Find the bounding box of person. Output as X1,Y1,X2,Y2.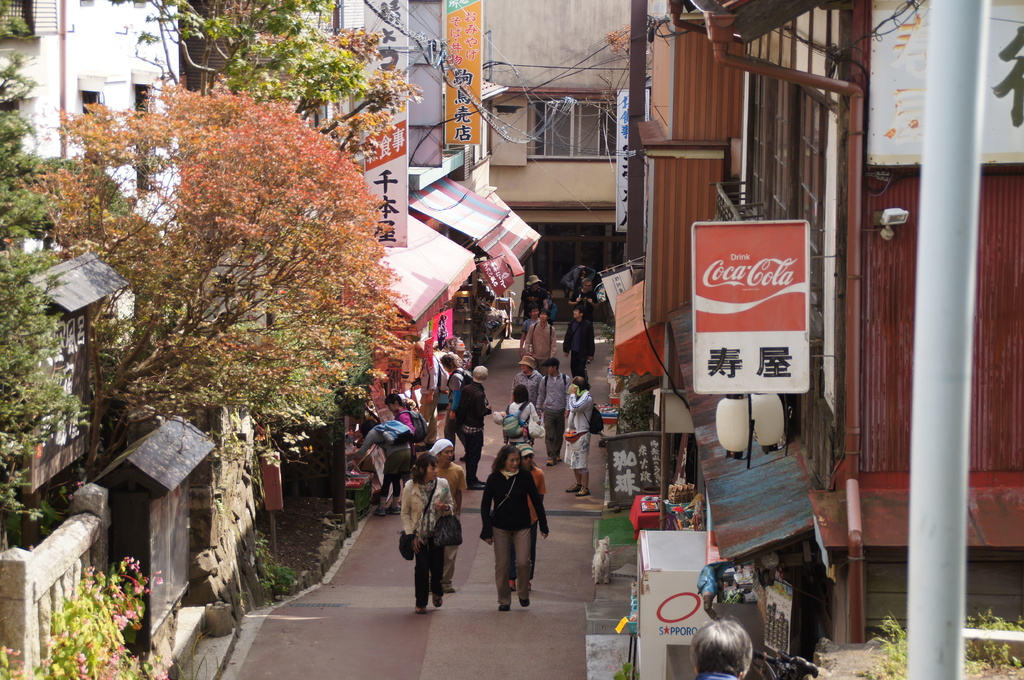
518,305,539,351.
